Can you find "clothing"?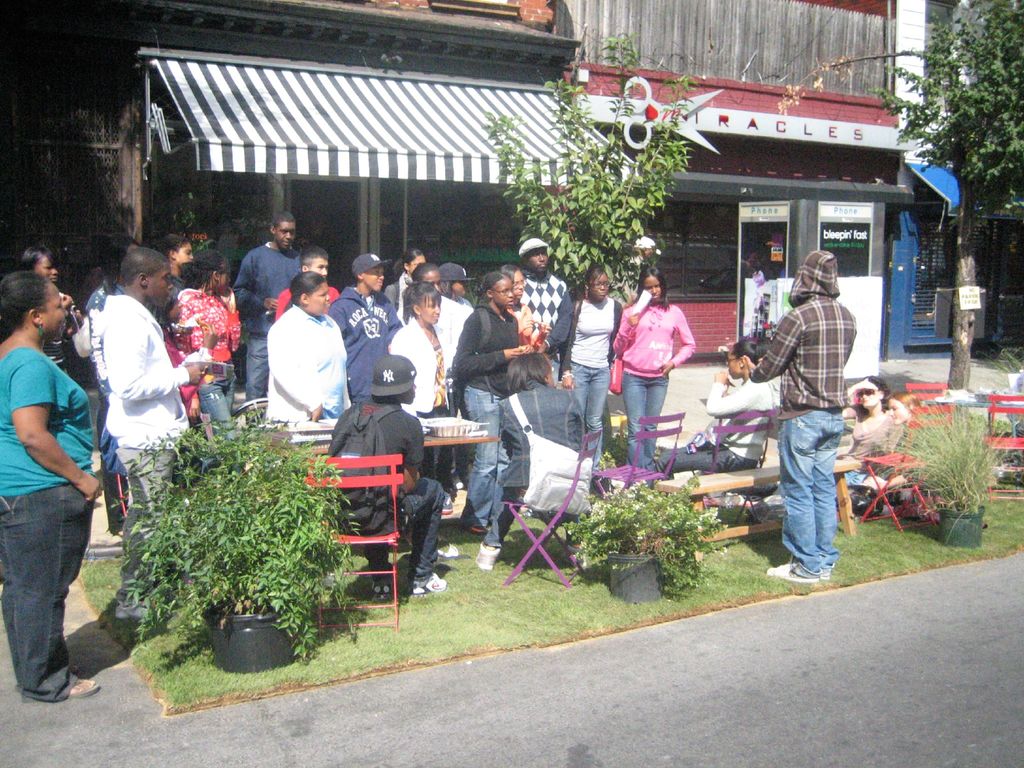
Yes, bounding box: (163,282,247,431).
